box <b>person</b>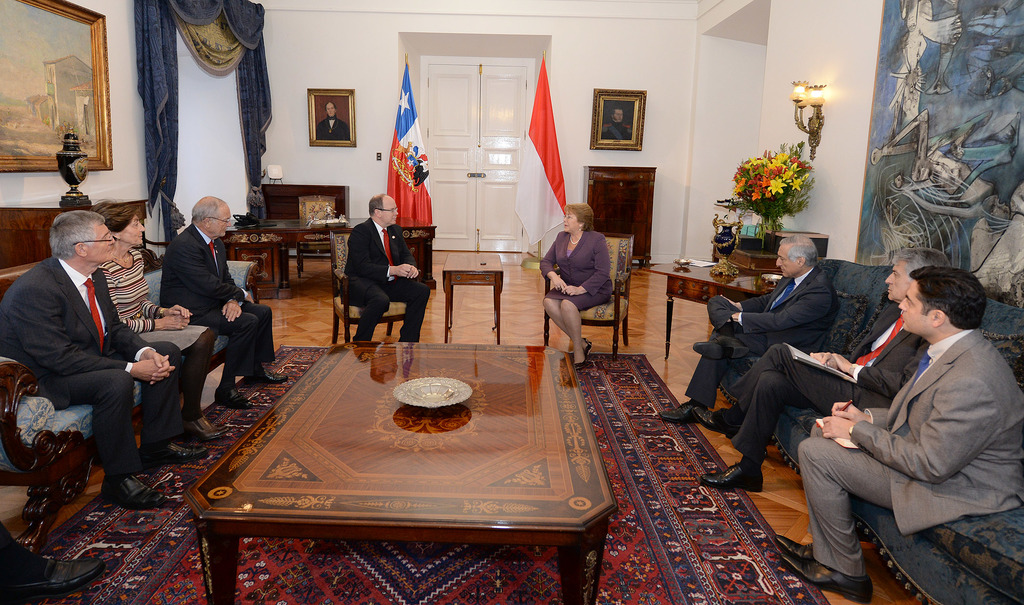
(x1=0, y1=212, x2=209, y2=511)
